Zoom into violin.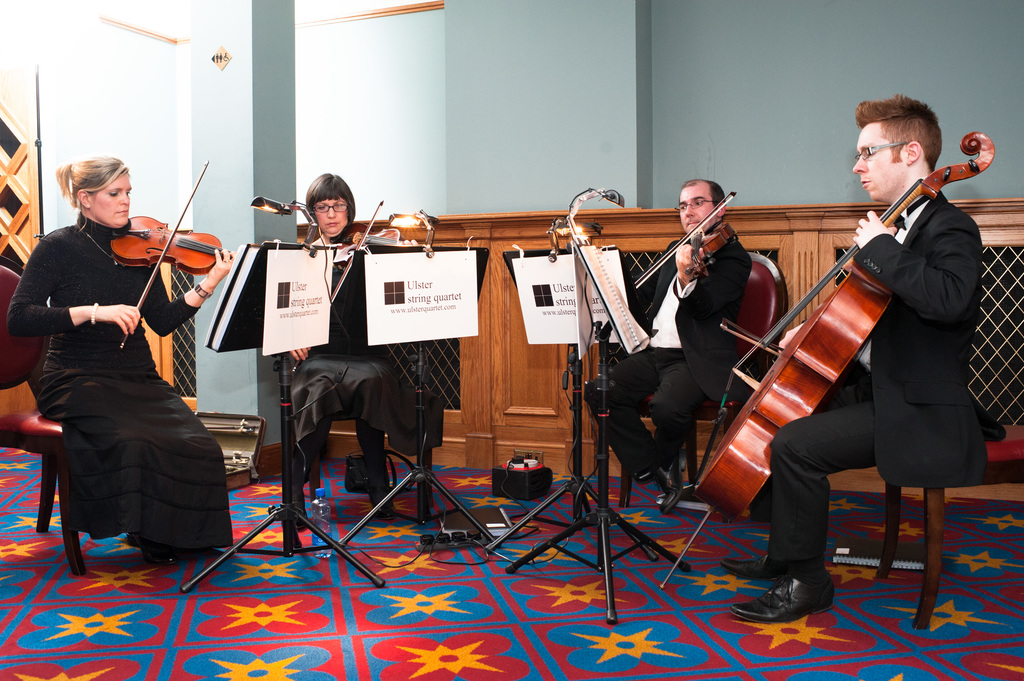
Zoom target: box=[662, 128, 998, 594].
